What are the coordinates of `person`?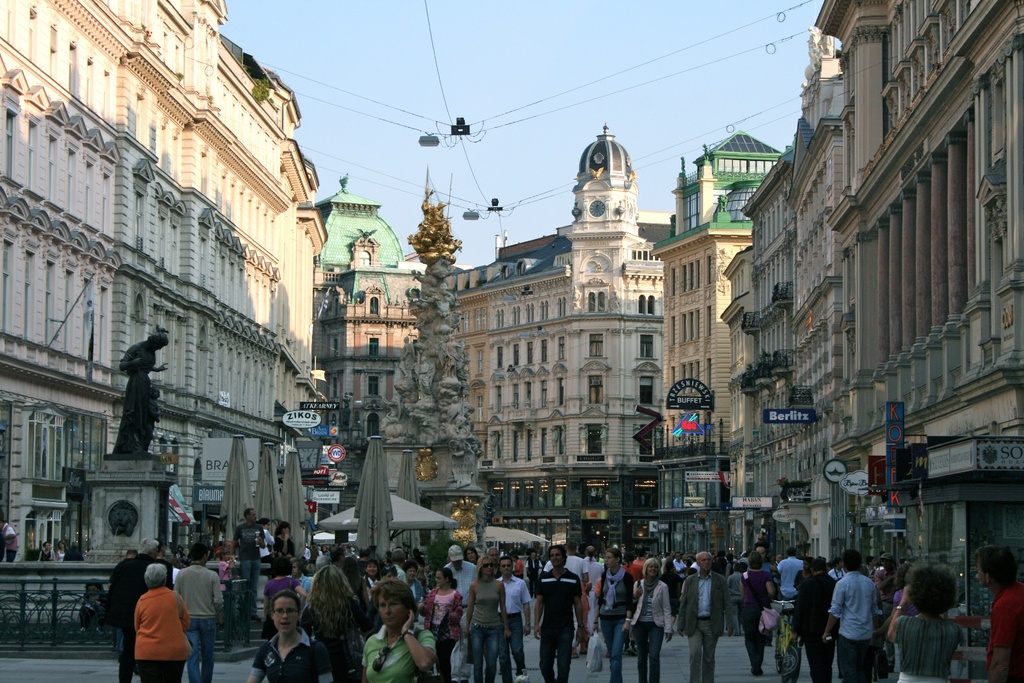
[x1=171, y1=542, x2=225, y2=682].
